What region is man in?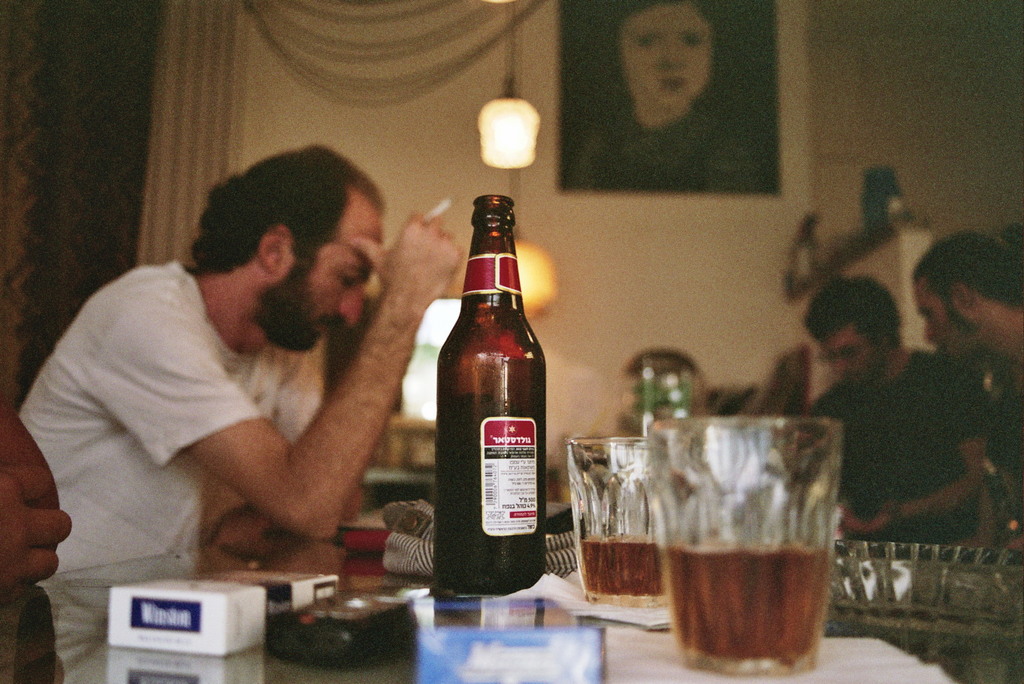
906 228 1023 560.
